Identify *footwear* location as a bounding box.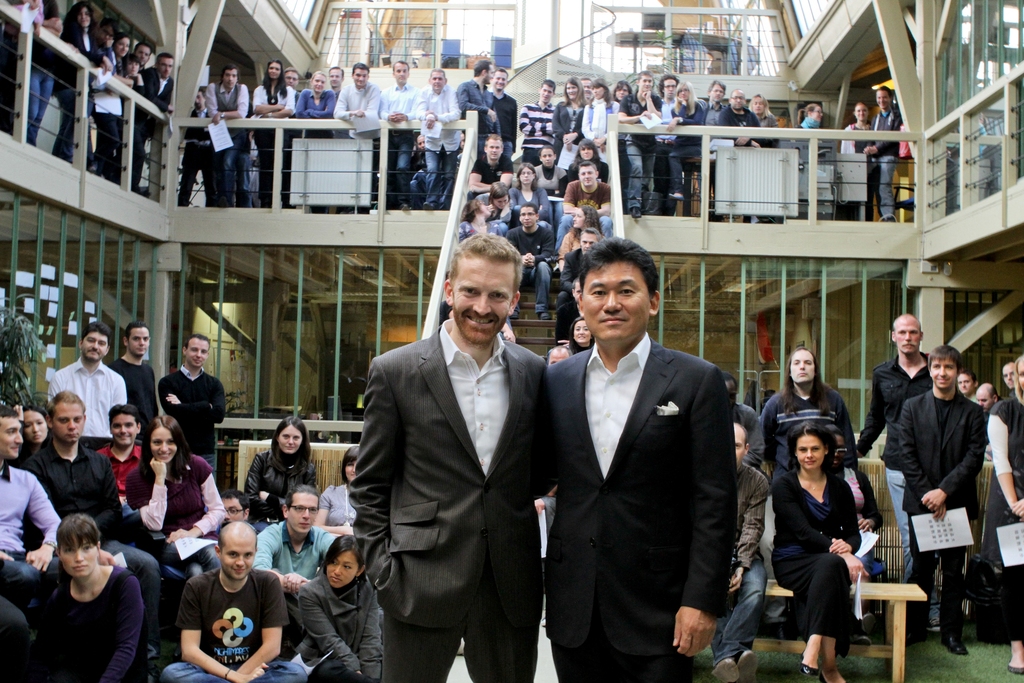
{"left": 905, "top": 625, "right": 929, "bottom": 646}.
